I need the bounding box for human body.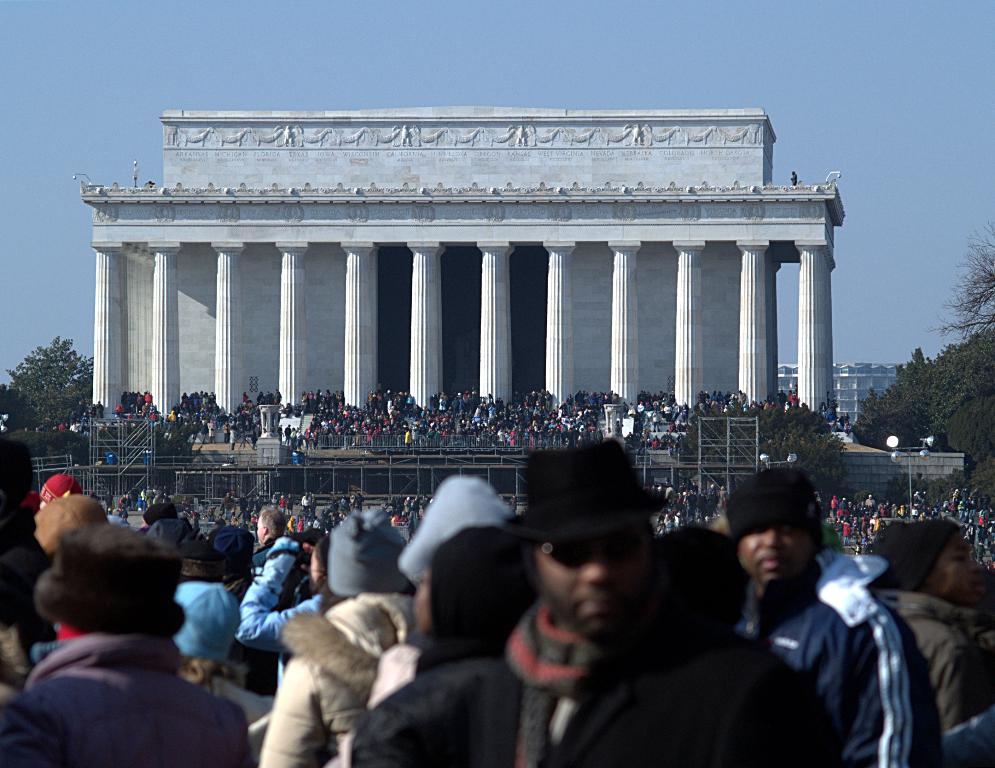
Here it is: box(99, 382, 853, 487).
